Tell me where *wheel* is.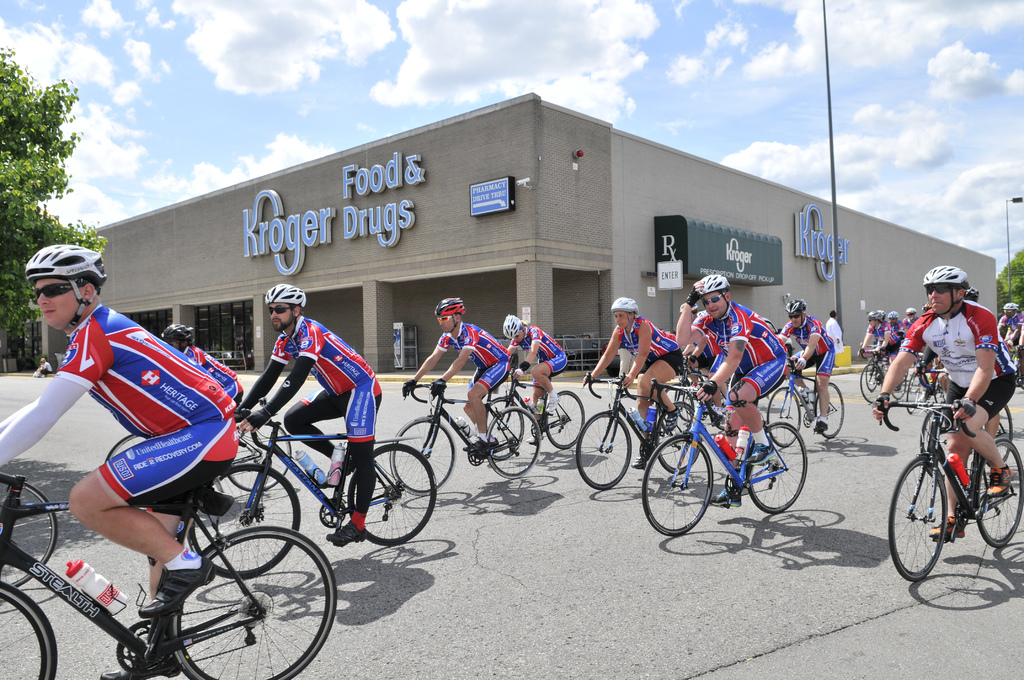
*wheel* is at x1=995, y1=401, x2=1016, y2=460.
